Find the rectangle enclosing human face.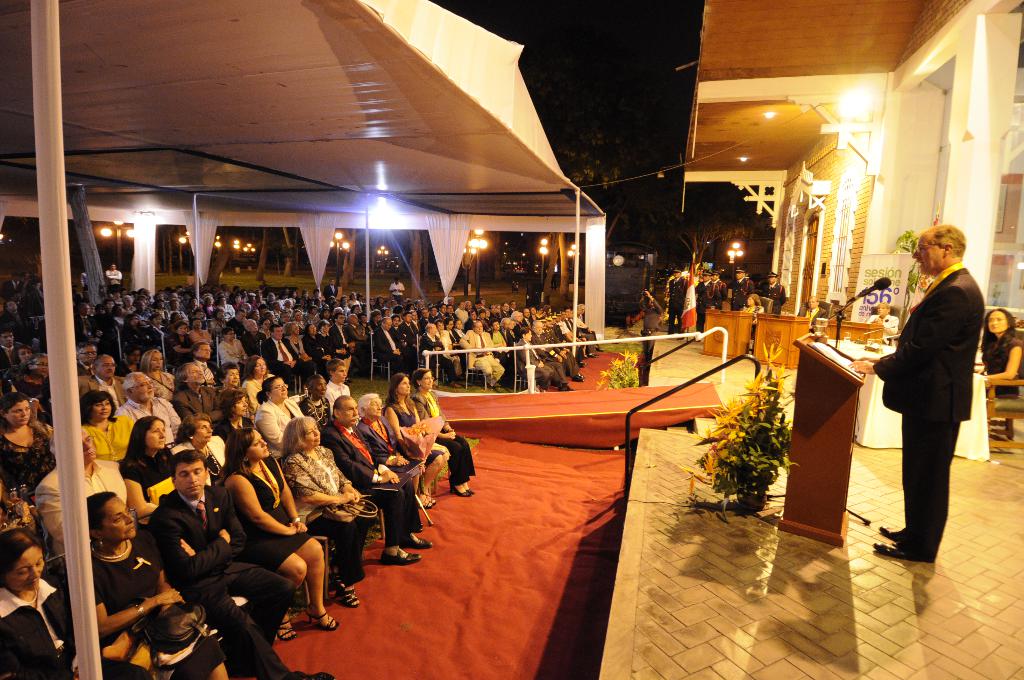
rect(541, 321, 548, 331).
